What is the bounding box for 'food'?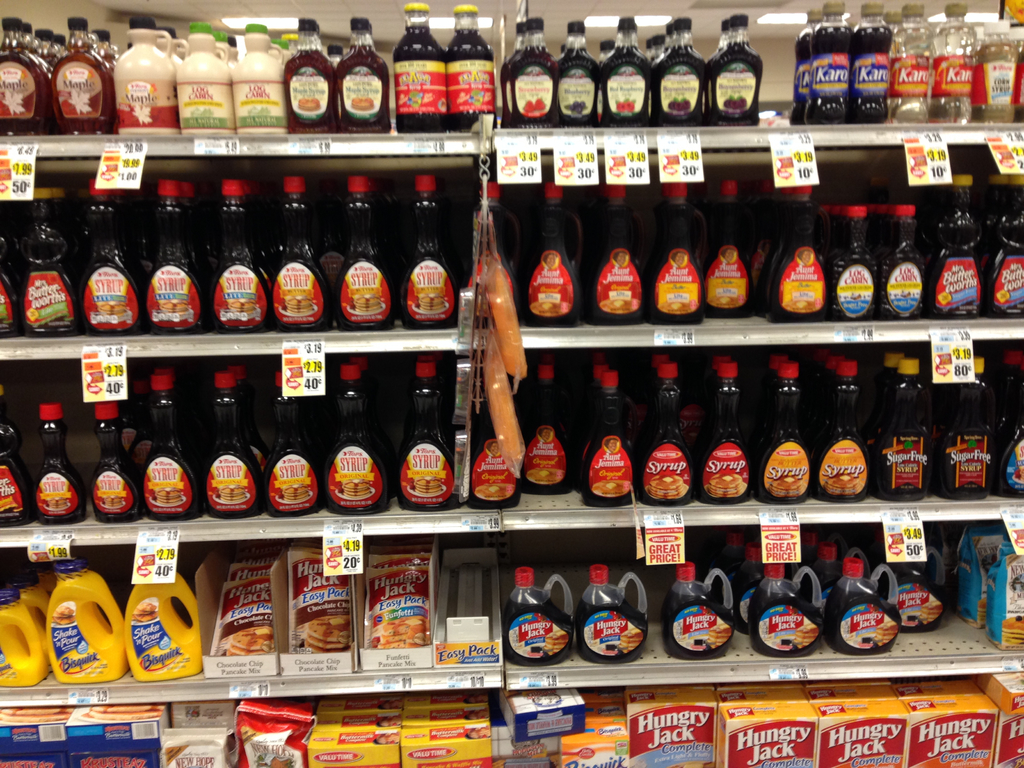
bbox(412, 294, 445, 312).
